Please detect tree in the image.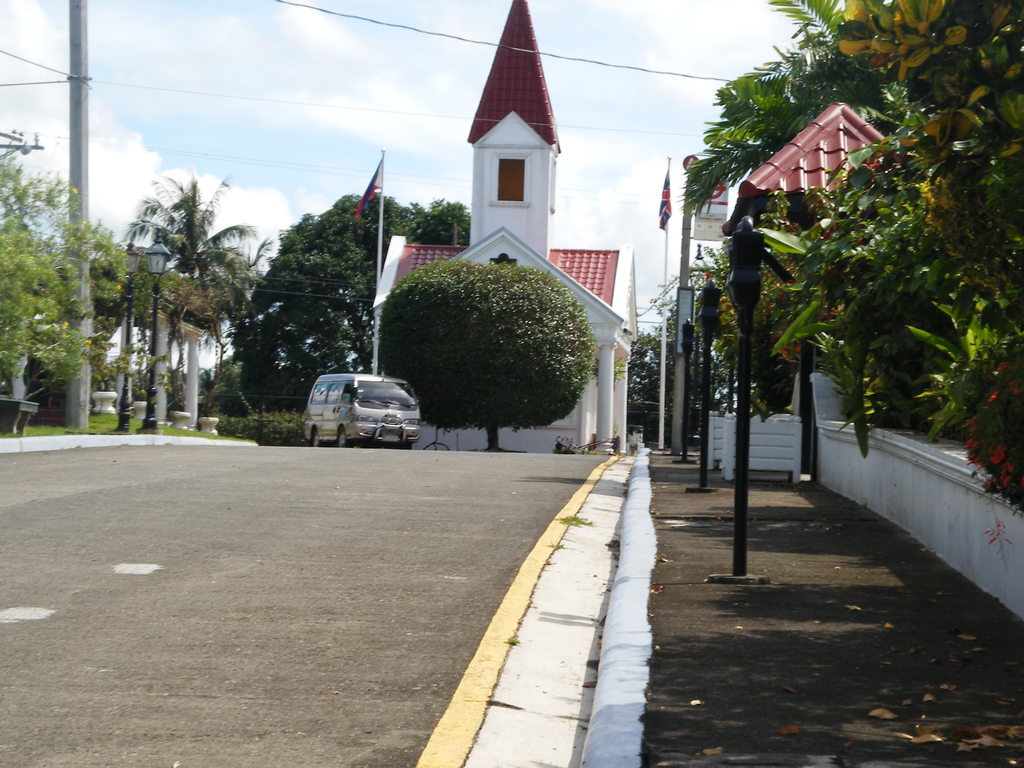
box=[196, 195, 470, 414].
